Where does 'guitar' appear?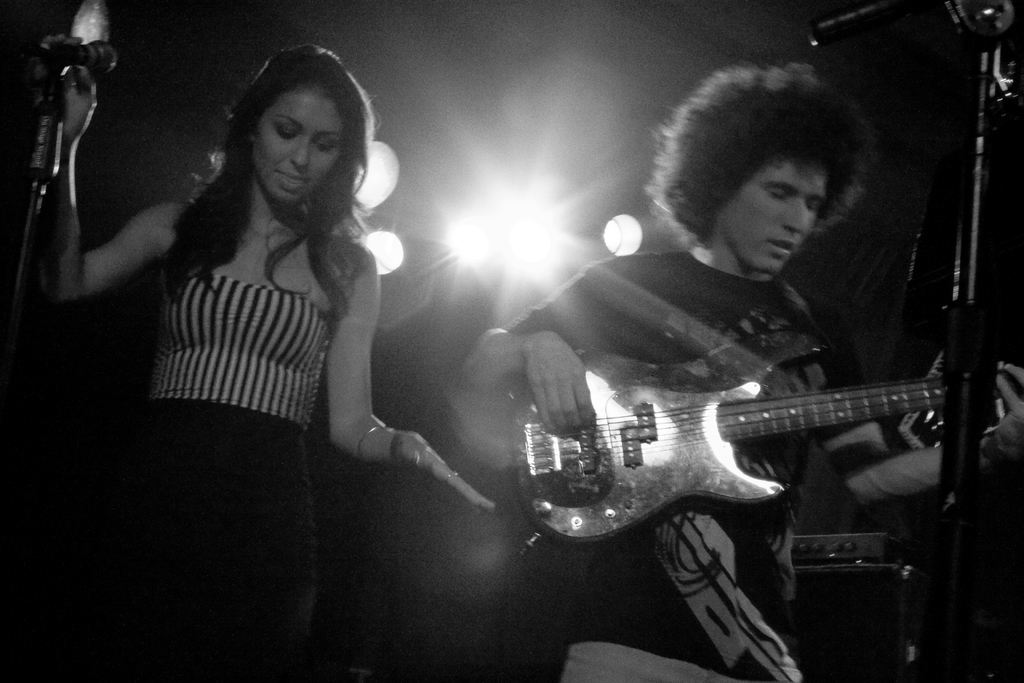
Appears at Rect(513, 329, 1023, 545).
